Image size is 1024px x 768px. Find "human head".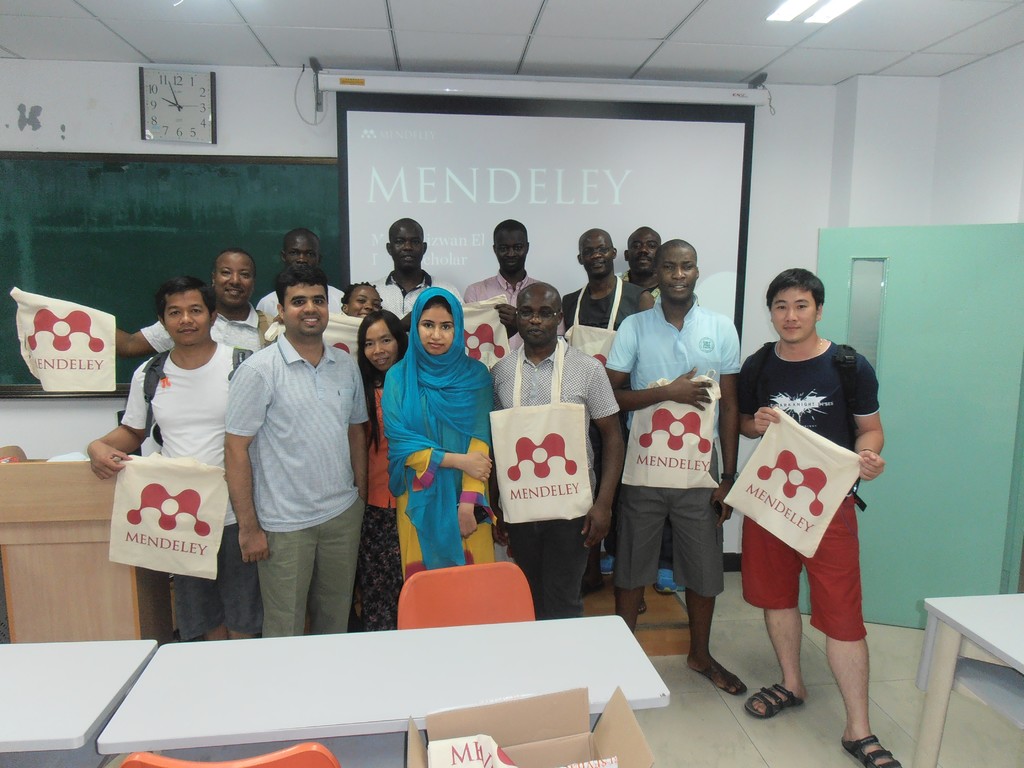
BBox(358, 312, 408, 373).
